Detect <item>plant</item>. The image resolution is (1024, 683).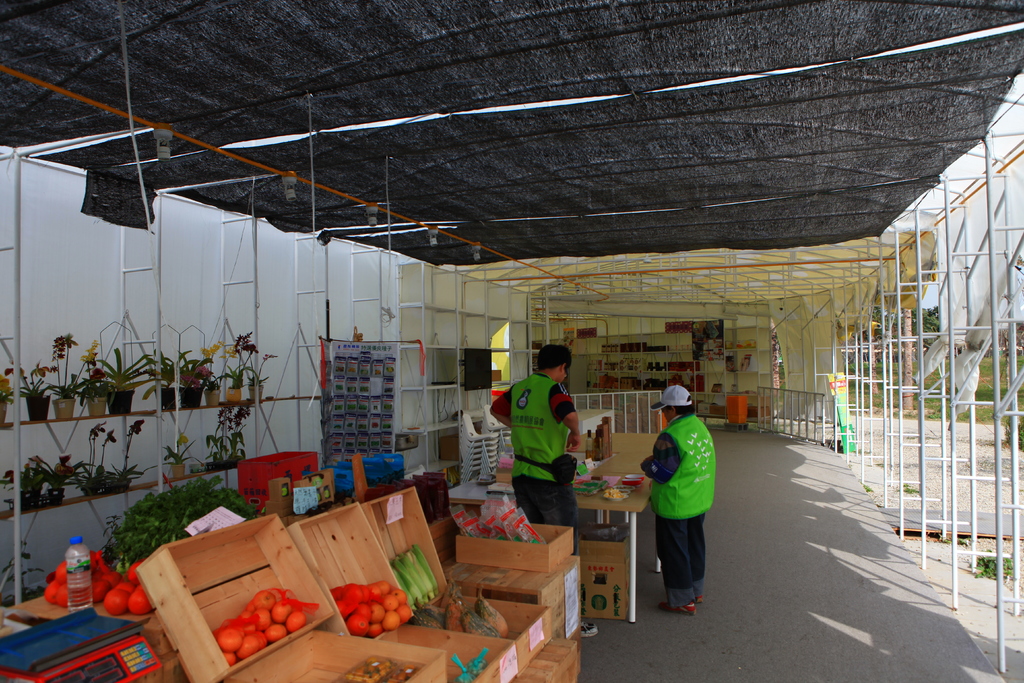
32:450:90:499.
